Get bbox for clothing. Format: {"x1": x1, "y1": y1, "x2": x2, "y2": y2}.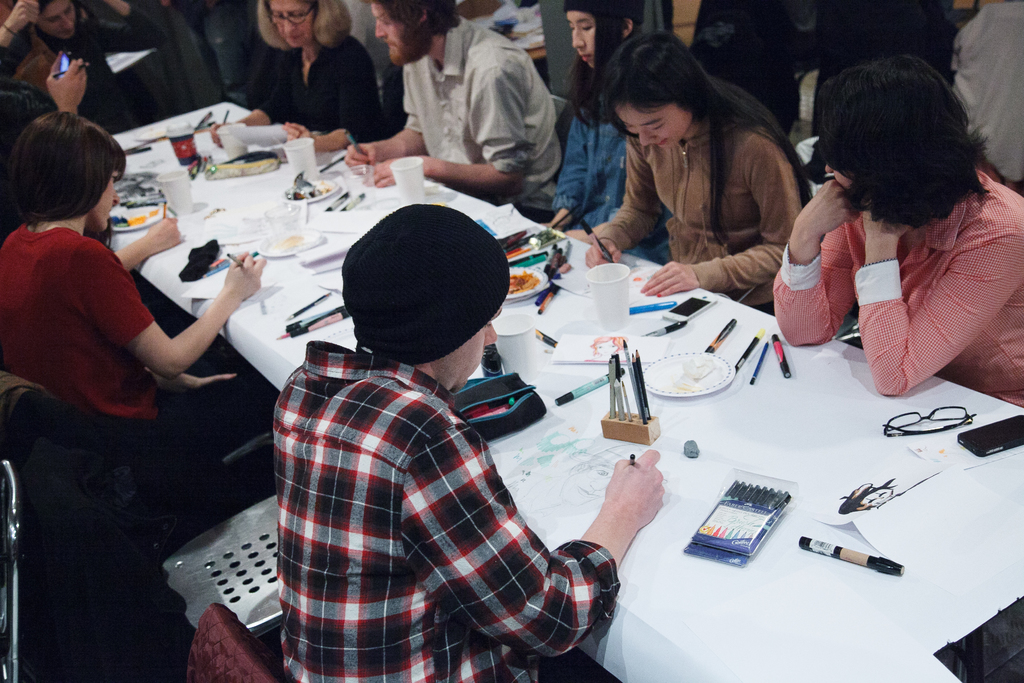
{"x1": 3, "y1": 1, "x2": 157, "y2": 136}.
